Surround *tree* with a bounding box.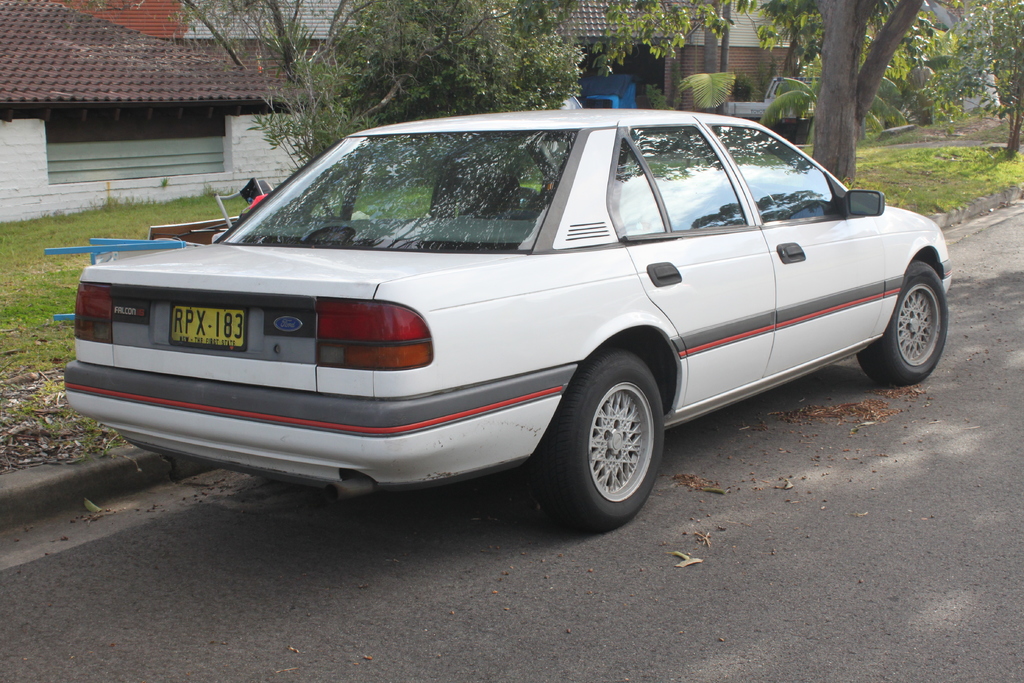
<bbox>929, 0, 1023, 154</bbox>.
